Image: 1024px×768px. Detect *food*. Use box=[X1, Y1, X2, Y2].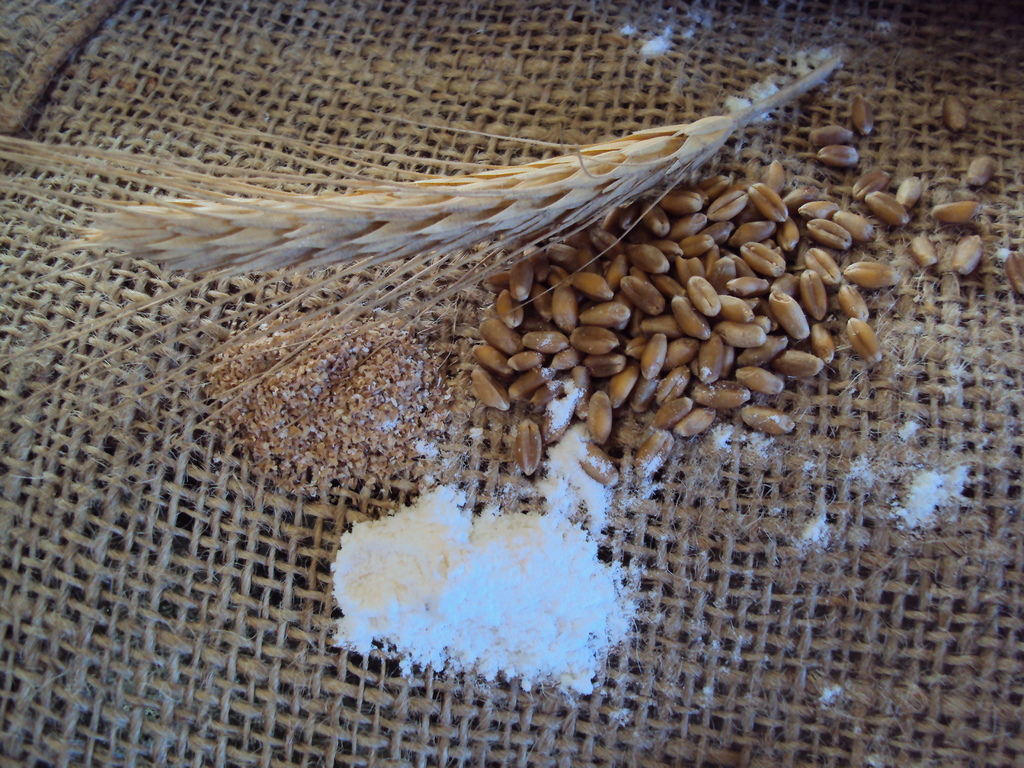
box=[964, 155, 1001, 189].
